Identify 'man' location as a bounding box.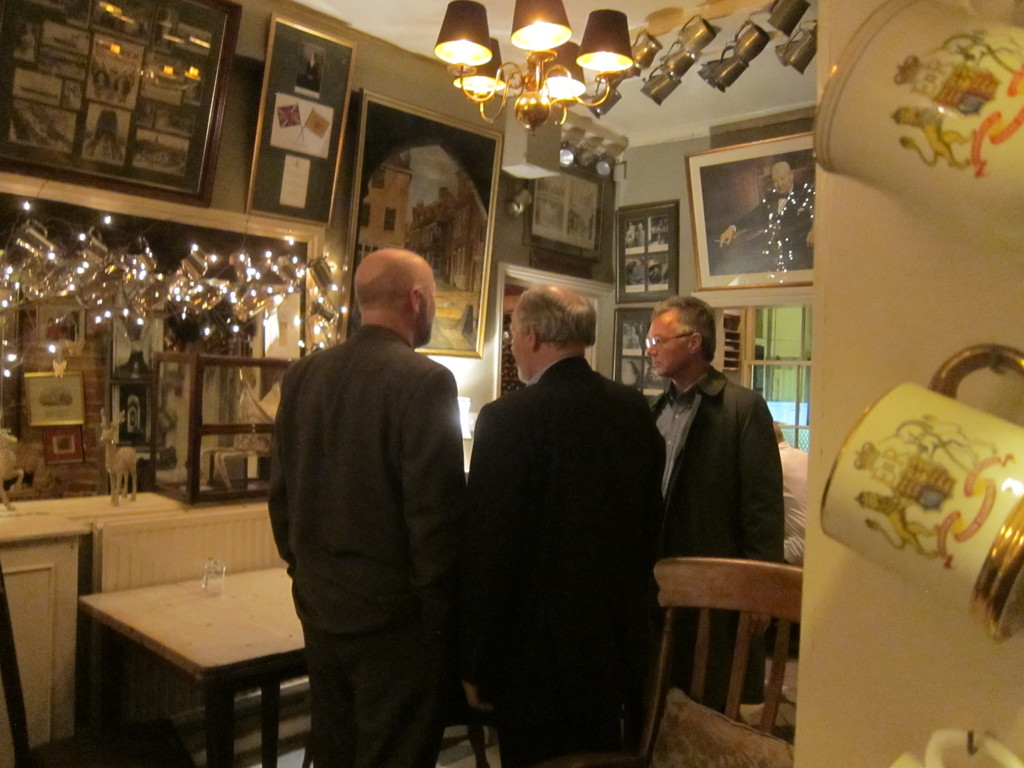
[253,213,491,767].
